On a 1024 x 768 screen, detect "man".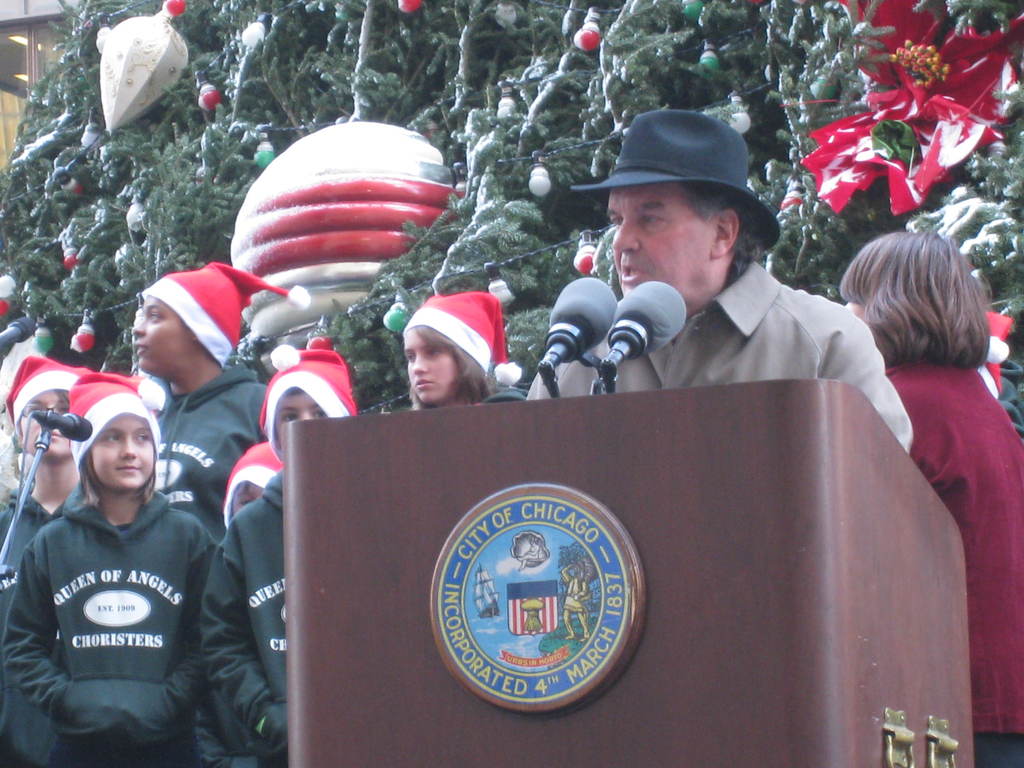
[left=534, top=135, right=885, bottom=426].
